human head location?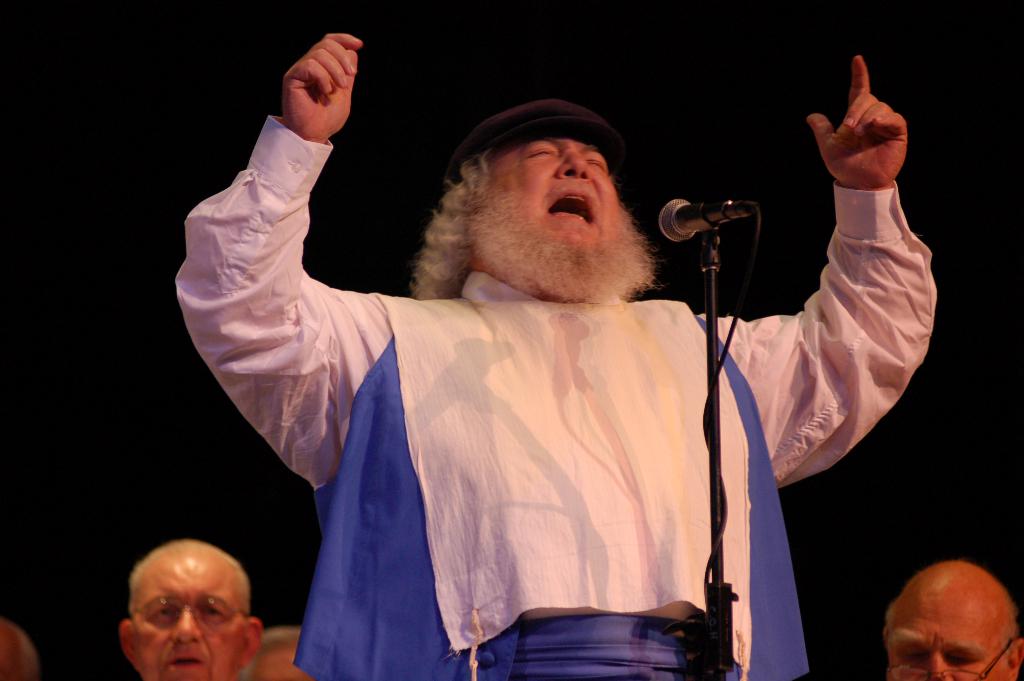
<bbox>118, 547, 266, 680</bbox>
